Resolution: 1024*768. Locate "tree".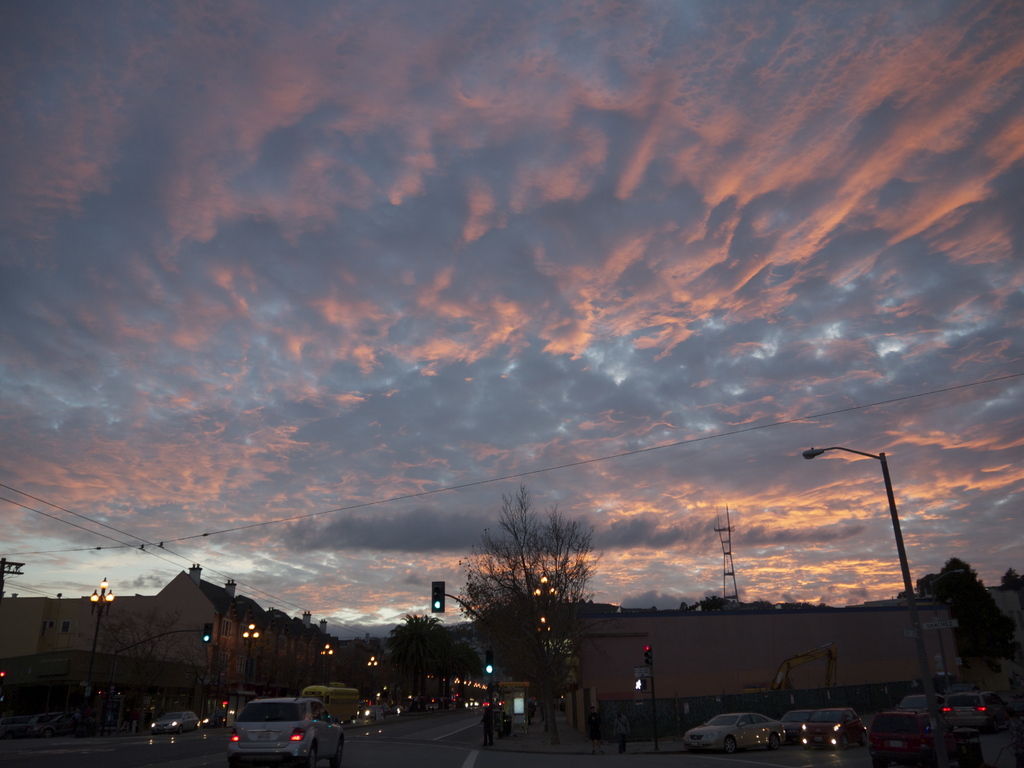
<box>379,606,463,694</box>.
